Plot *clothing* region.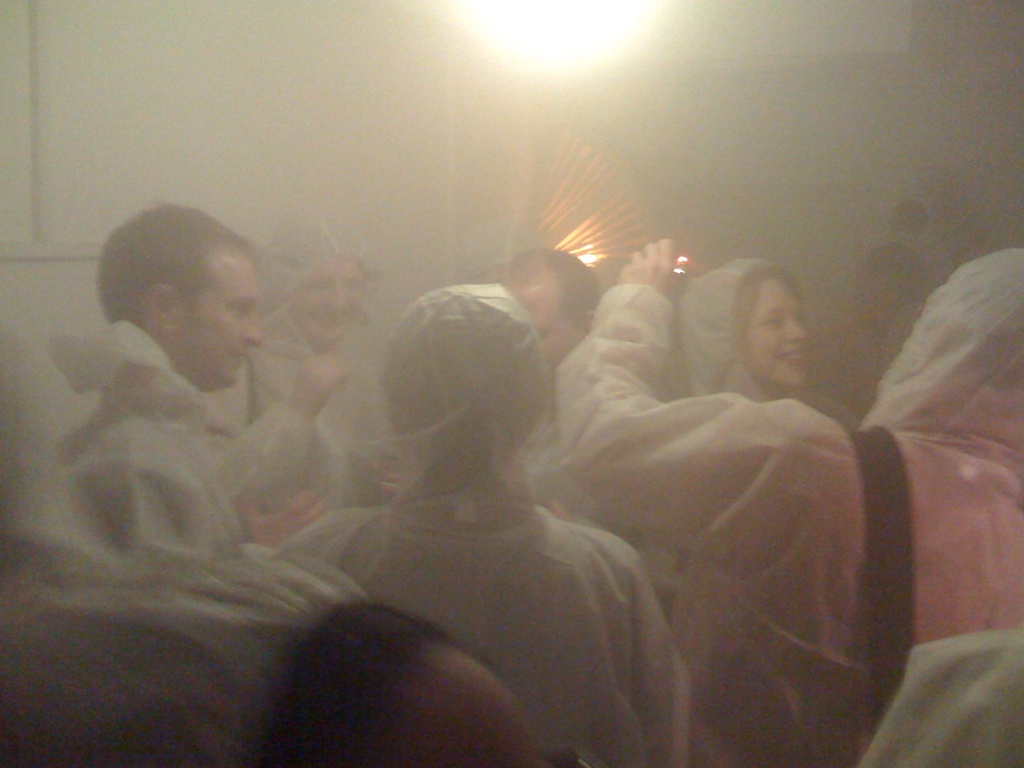
Plotted at [x1=217, y1=193, x2=398, y2=529].
